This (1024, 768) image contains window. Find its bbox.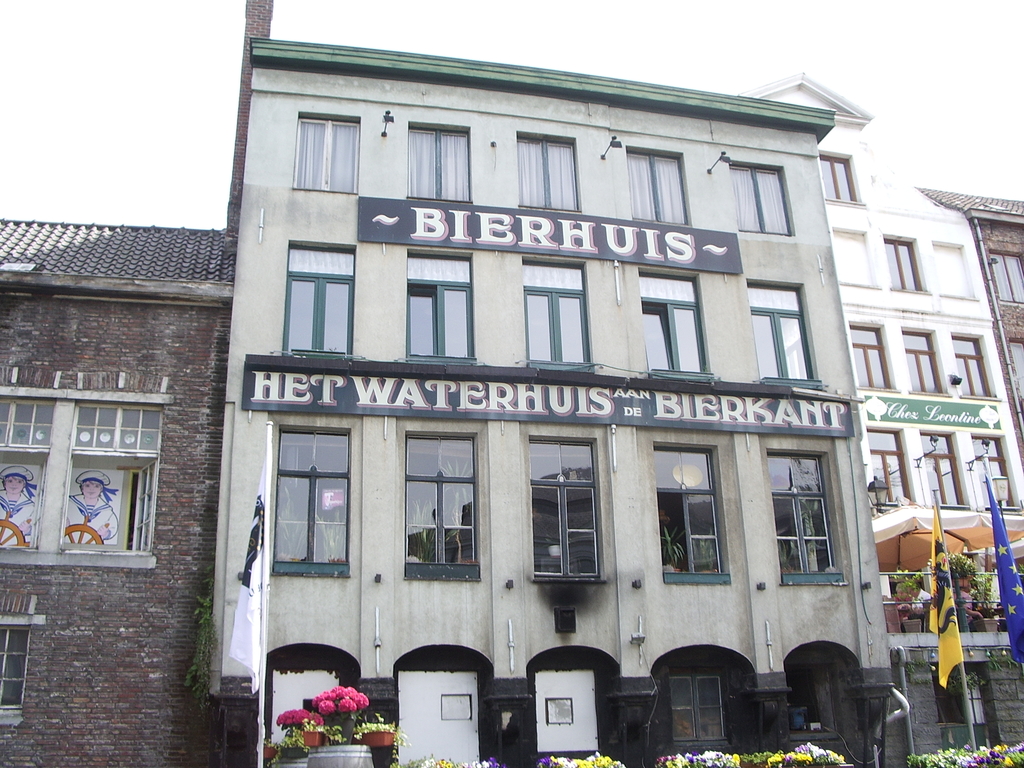
detection(670, 675, 727, 743).
